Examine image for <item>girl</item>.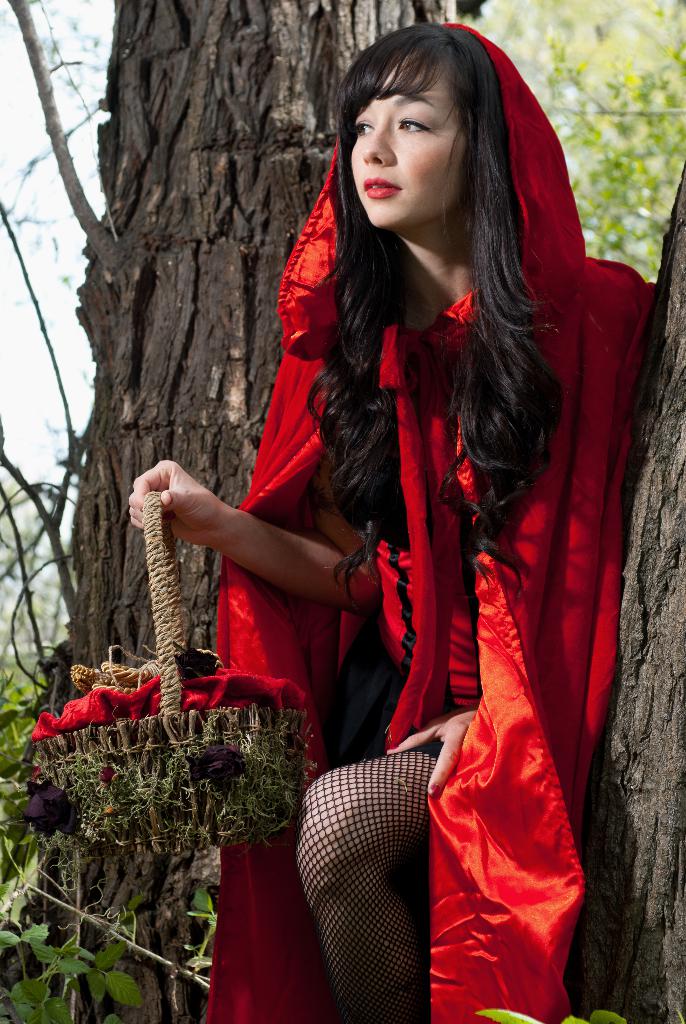
Examination result: (97,23,626,1023).
